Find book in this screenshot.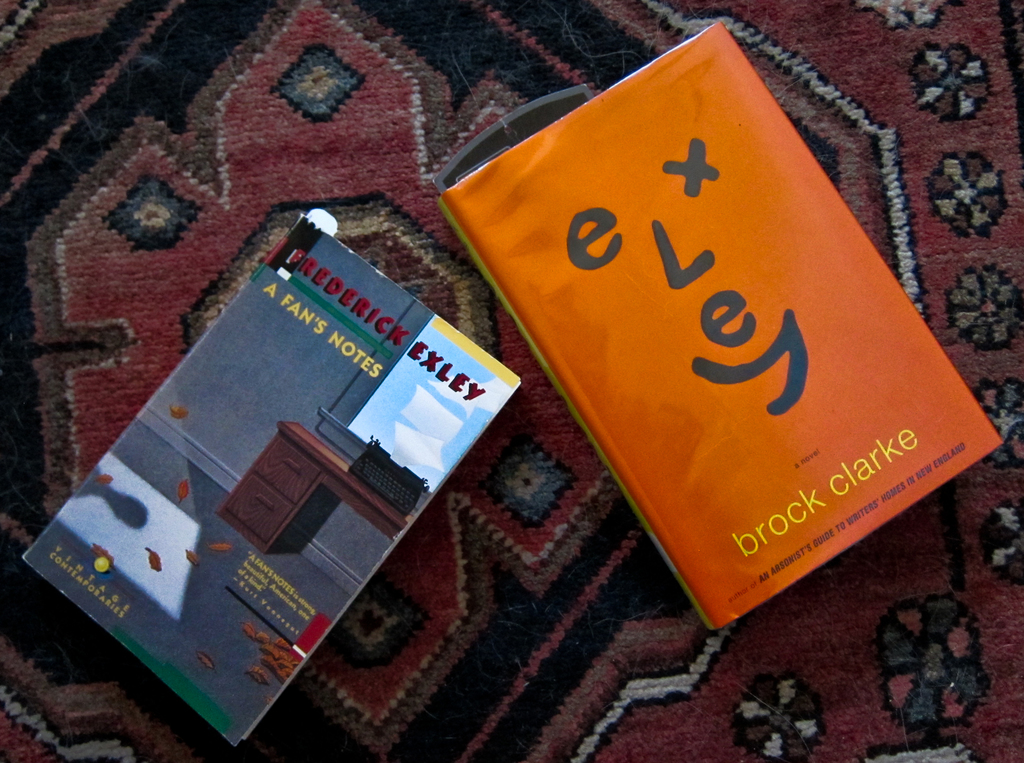
The bounding box for book is {"x1": 439, "y1": 17, "x2": 1009, "y2": 635}.
